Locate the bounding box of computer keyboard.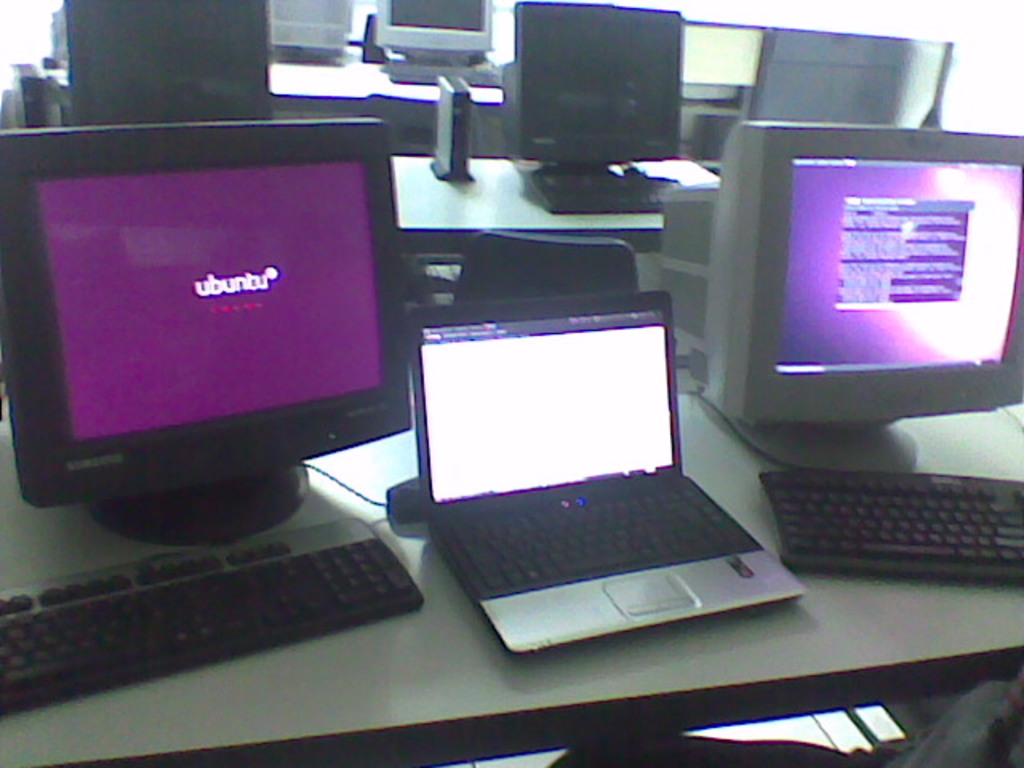
Bounding box: <region>442, 470, 762, 594</region>.
